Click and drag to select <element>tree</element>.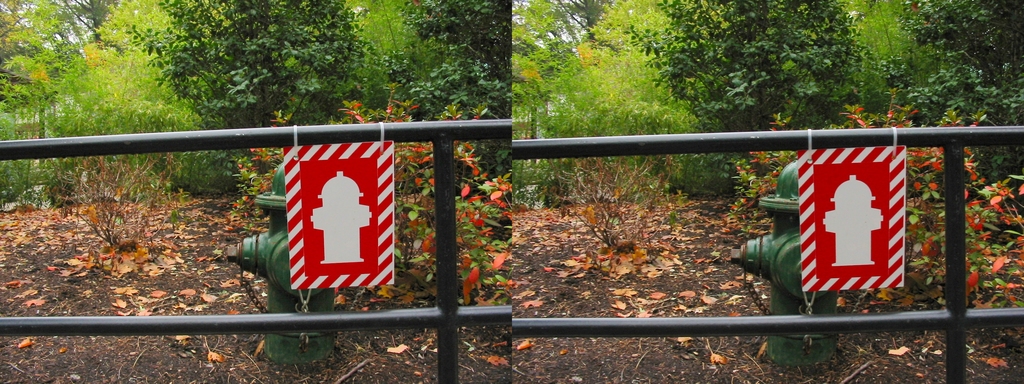
Selection: 373, 0, 518, 153.
